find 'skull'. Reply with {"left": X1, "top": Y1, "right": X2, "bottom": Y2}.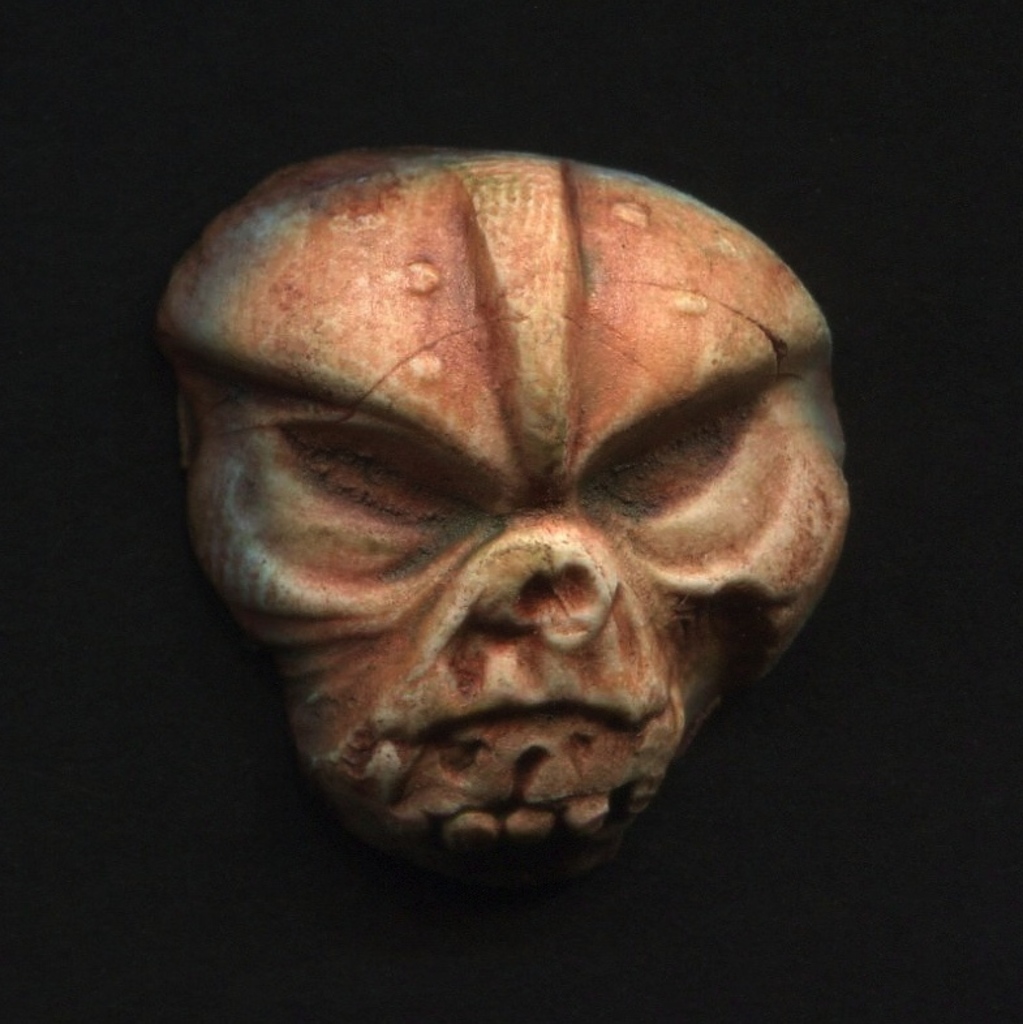
{"left": 160, "top": 171, "right": 906, "bottom": 898}.
